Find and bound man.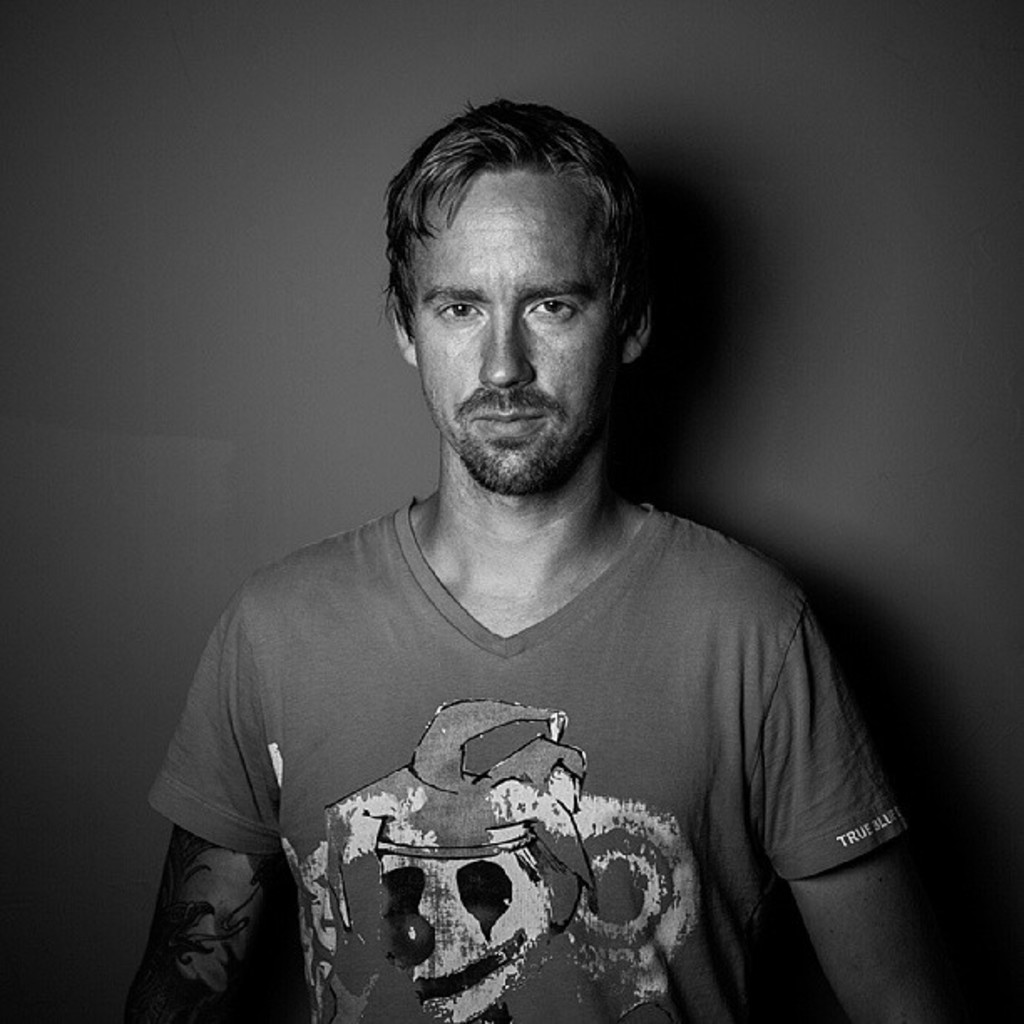
Bound: 151, 84, 957, 1017.
